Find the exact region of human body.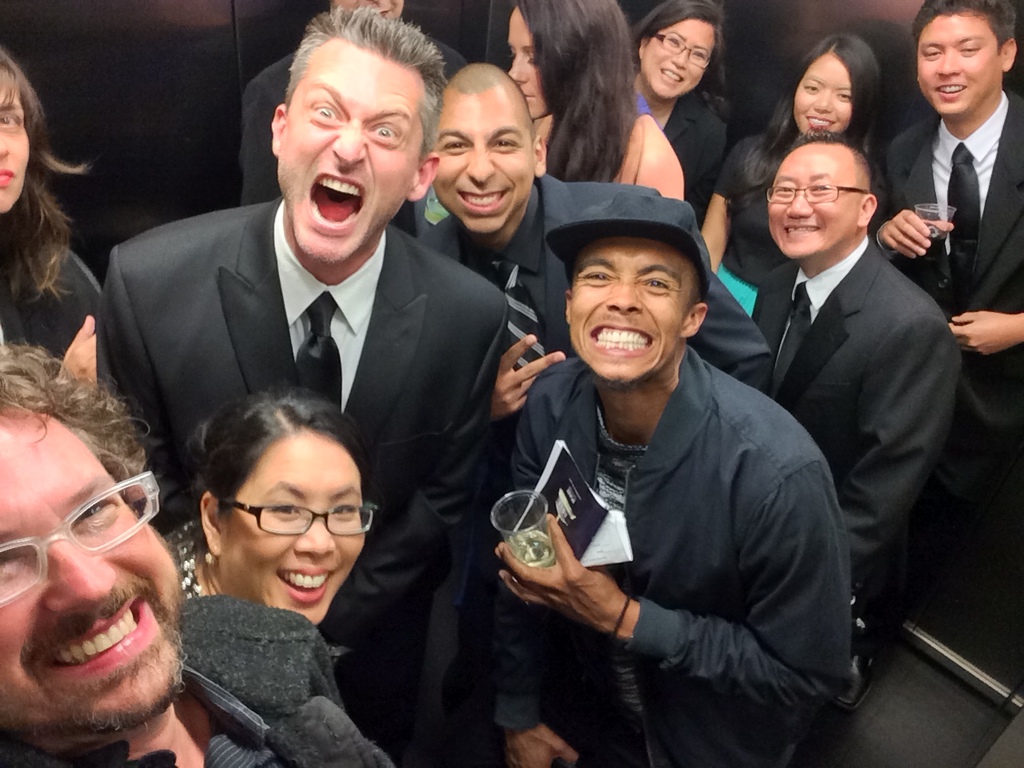
Exact region: 81,0,517,767.
